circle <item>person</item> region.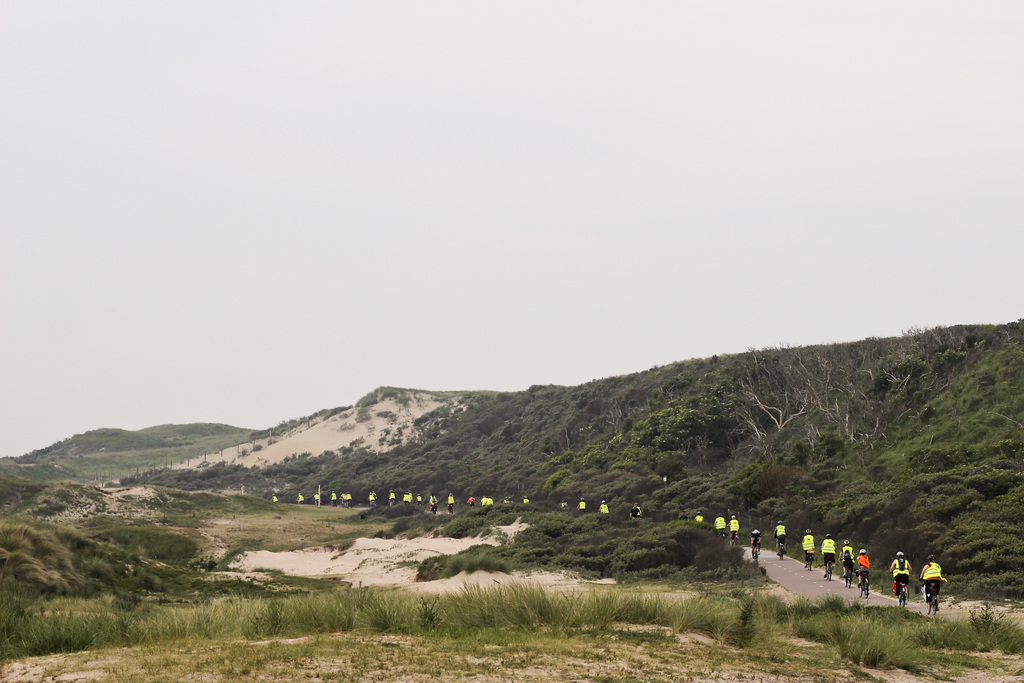
Region: l=749, t=530, r=762, b=559.
